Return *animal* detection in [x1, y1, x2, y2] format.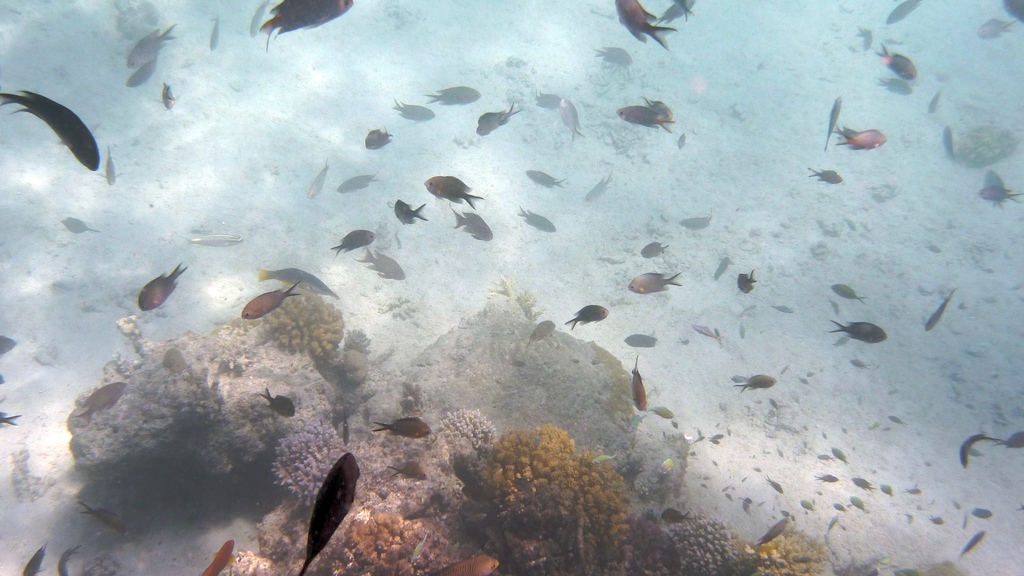
[608, 0, 675, 51].
